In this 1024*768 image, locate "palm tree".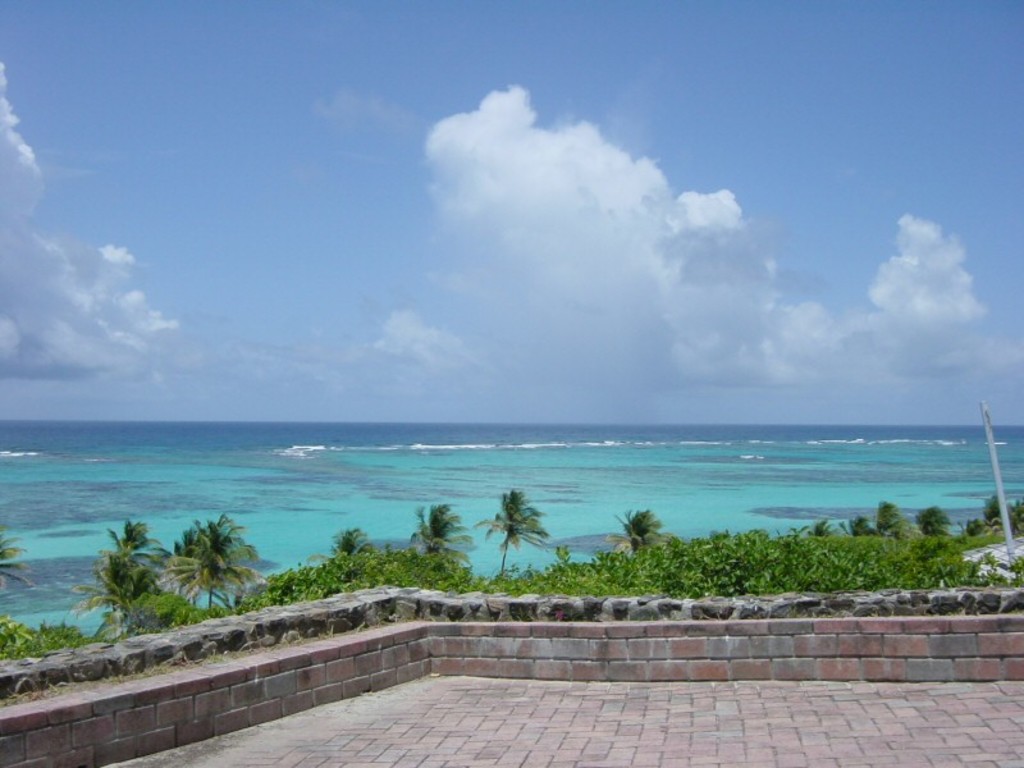
Bounding box: l=160, t=511, r=262, b=628.
